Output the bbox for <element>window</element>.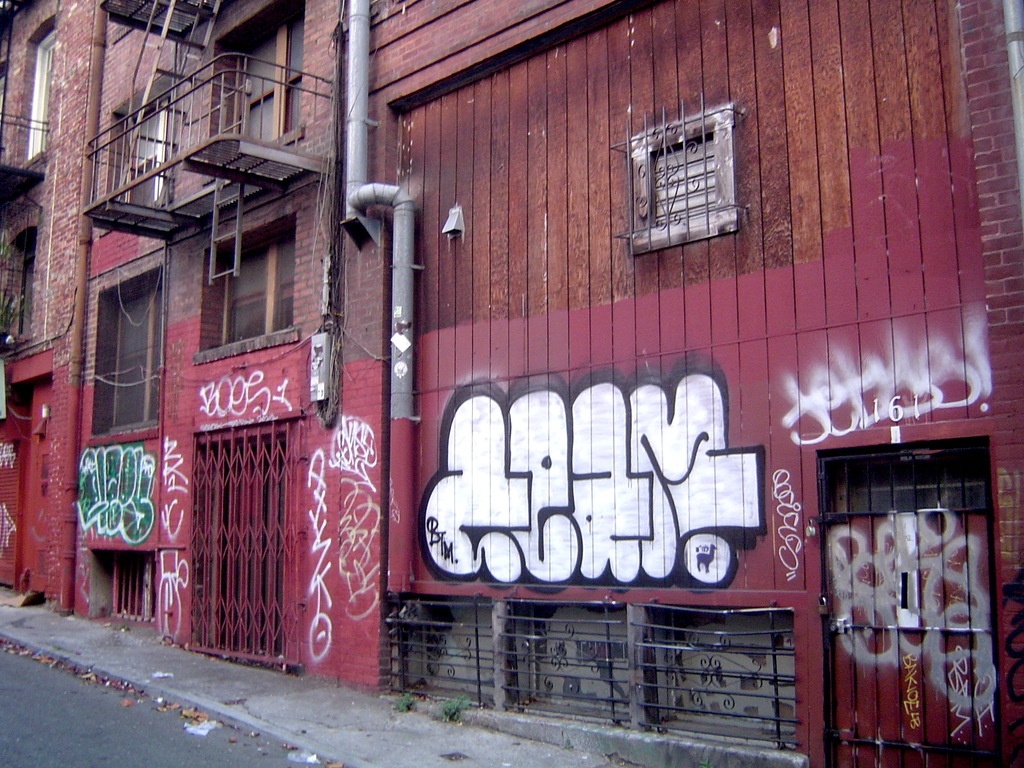
x1=100 y1=273 x2=164 y2=429.
